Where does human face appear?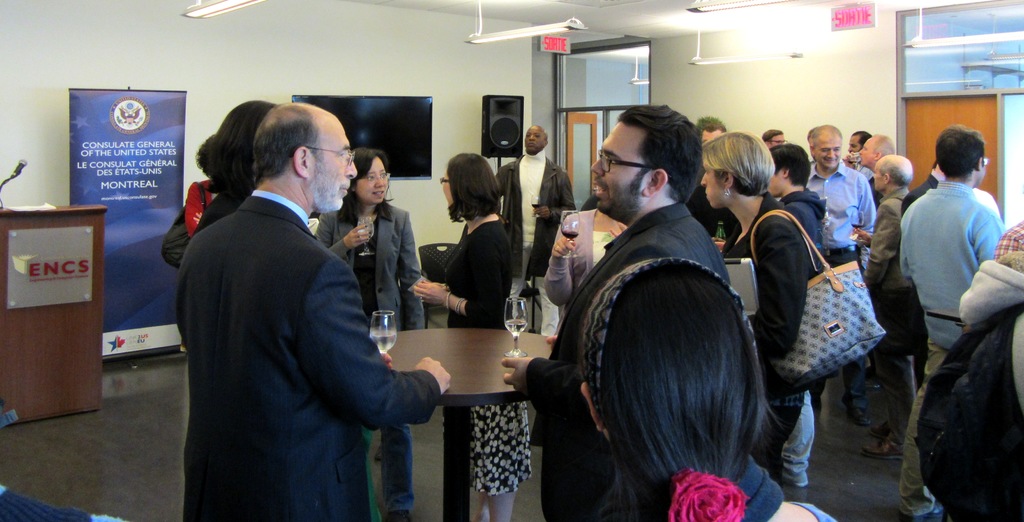
Appears at 847 136 860 152.
